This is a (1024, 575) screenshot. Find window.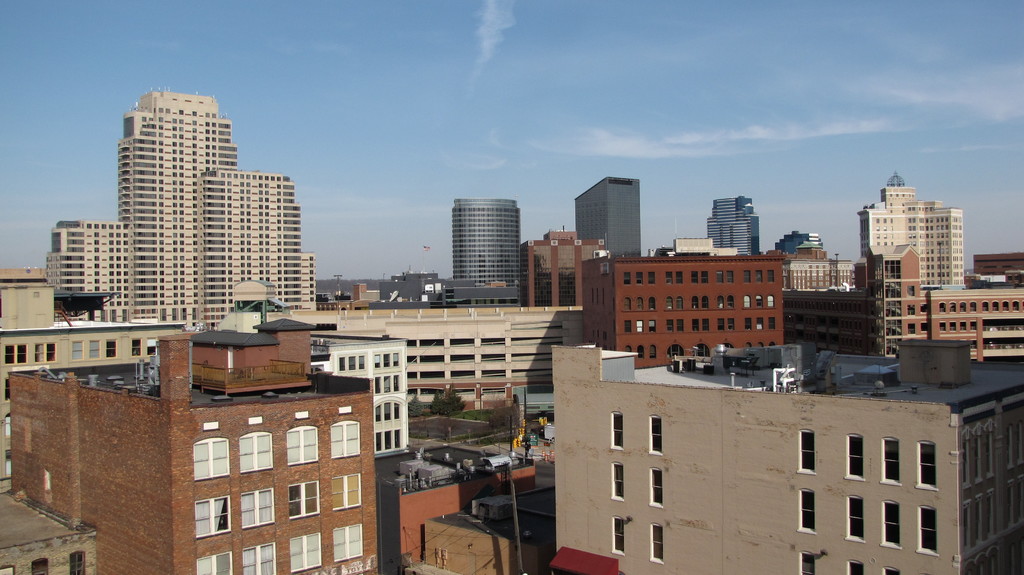
Bounding box: 852, 434, 860, 478.
